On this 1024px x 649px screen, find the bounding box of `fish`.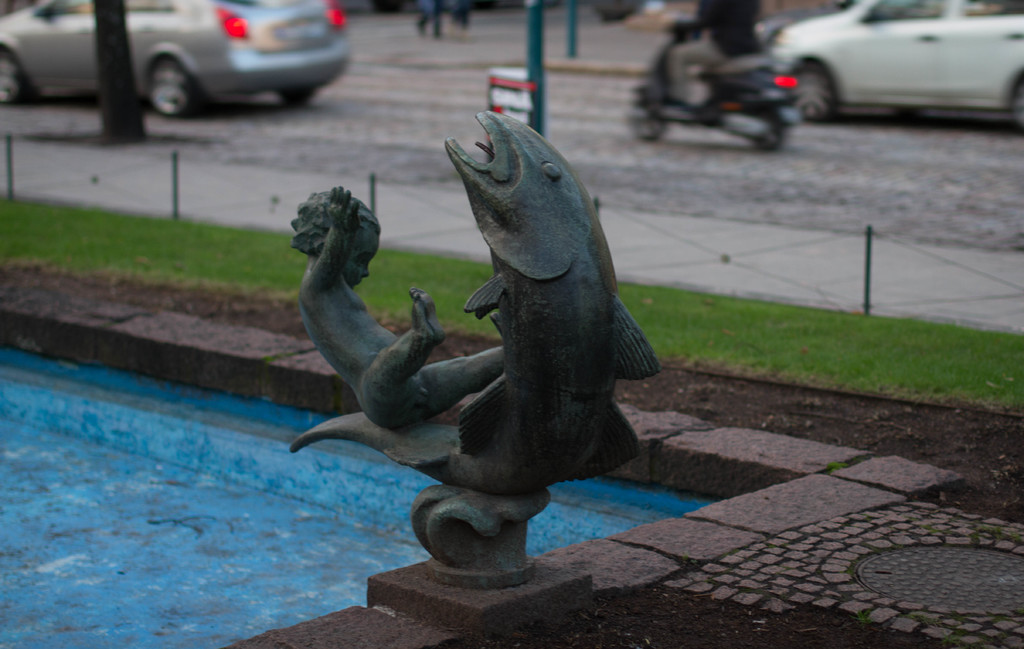
Bounding box: select_region(303, 125, 643, 561).
